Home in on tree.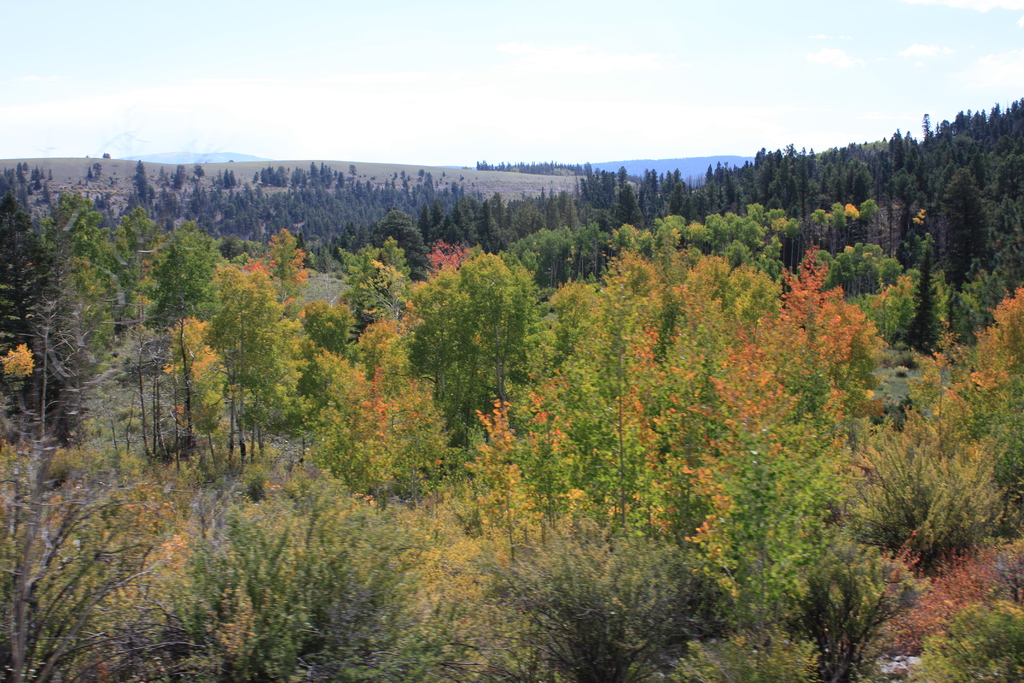
Homed in at 0 279 188 682.
